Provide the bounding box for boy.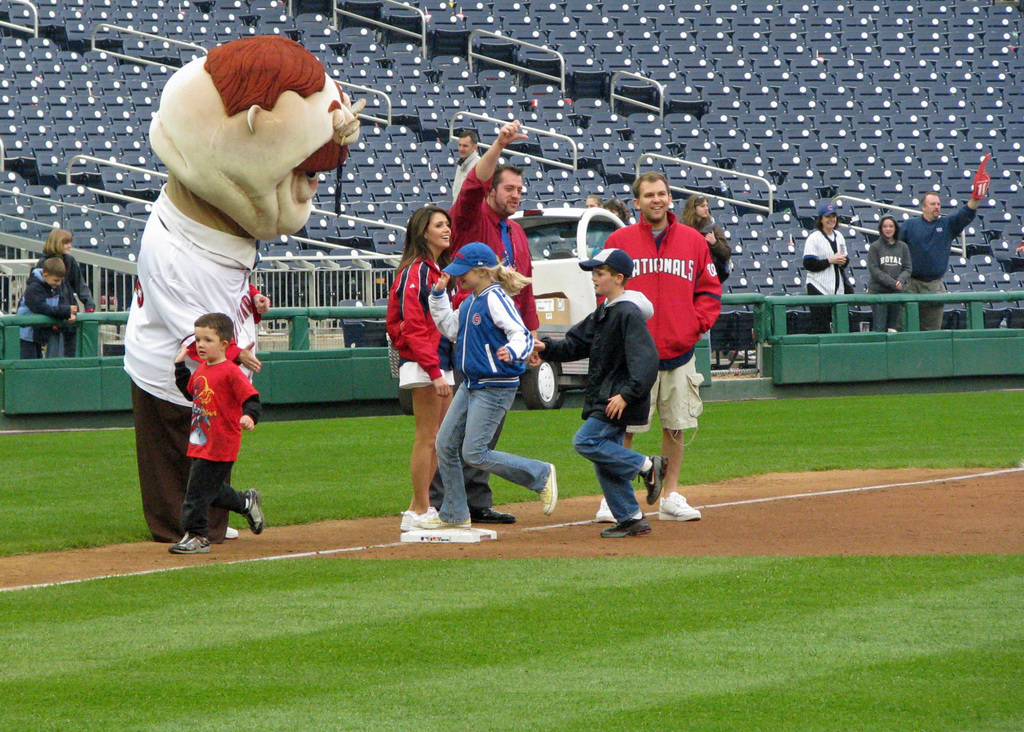
bbox=[0, 256, 89, 355].
